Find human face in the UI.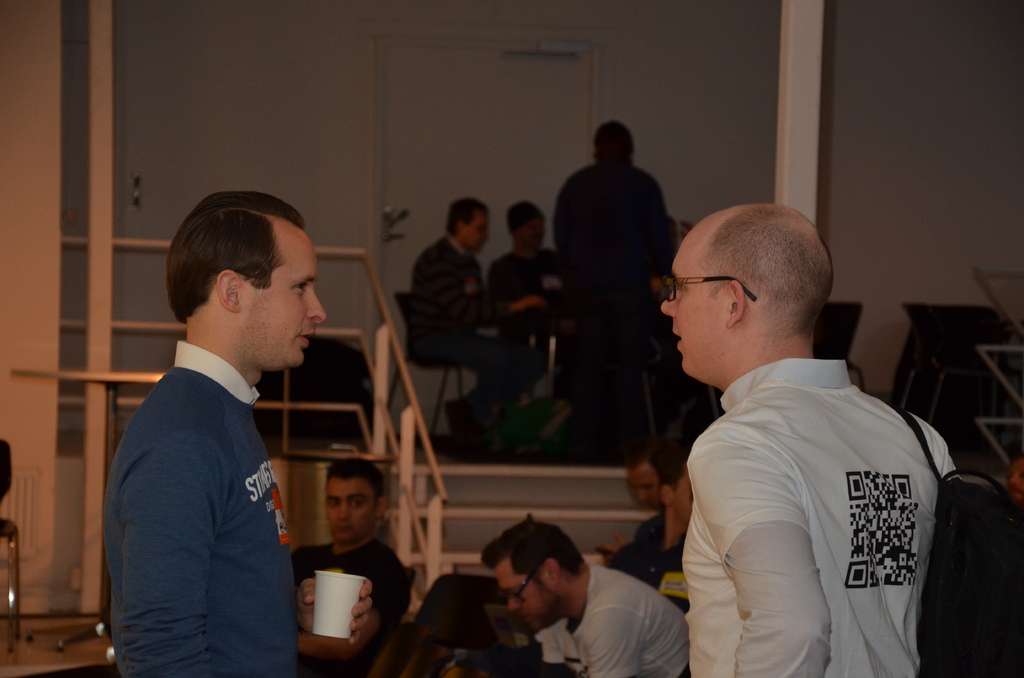
UI element at region(492, 563, 549, 632).
